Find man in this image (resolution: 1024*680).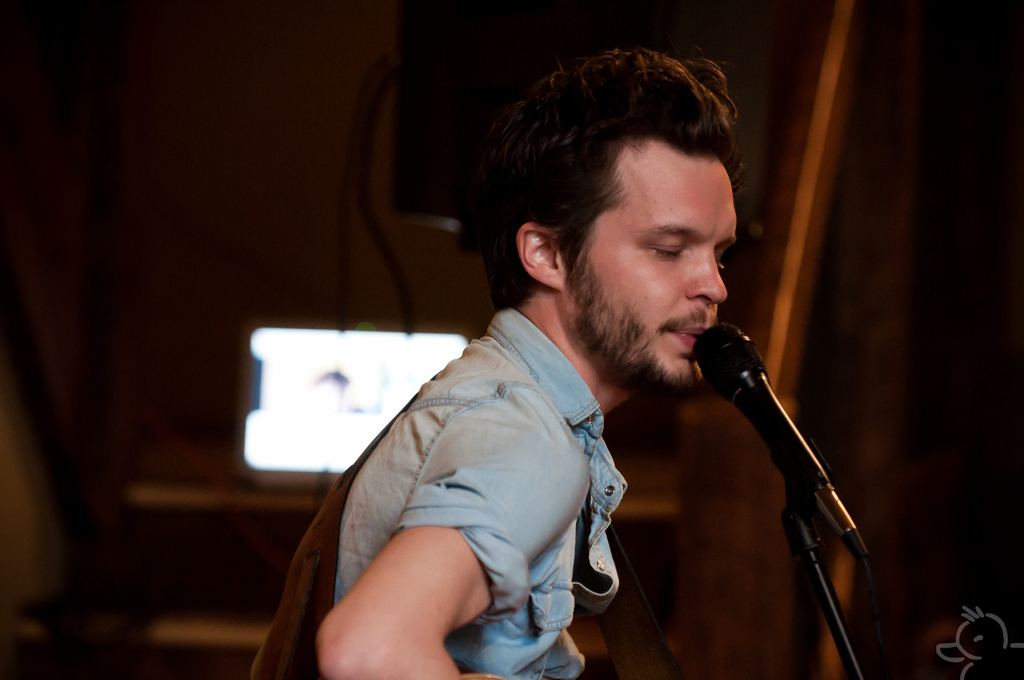
Rect(314, 40, 742, 679).
